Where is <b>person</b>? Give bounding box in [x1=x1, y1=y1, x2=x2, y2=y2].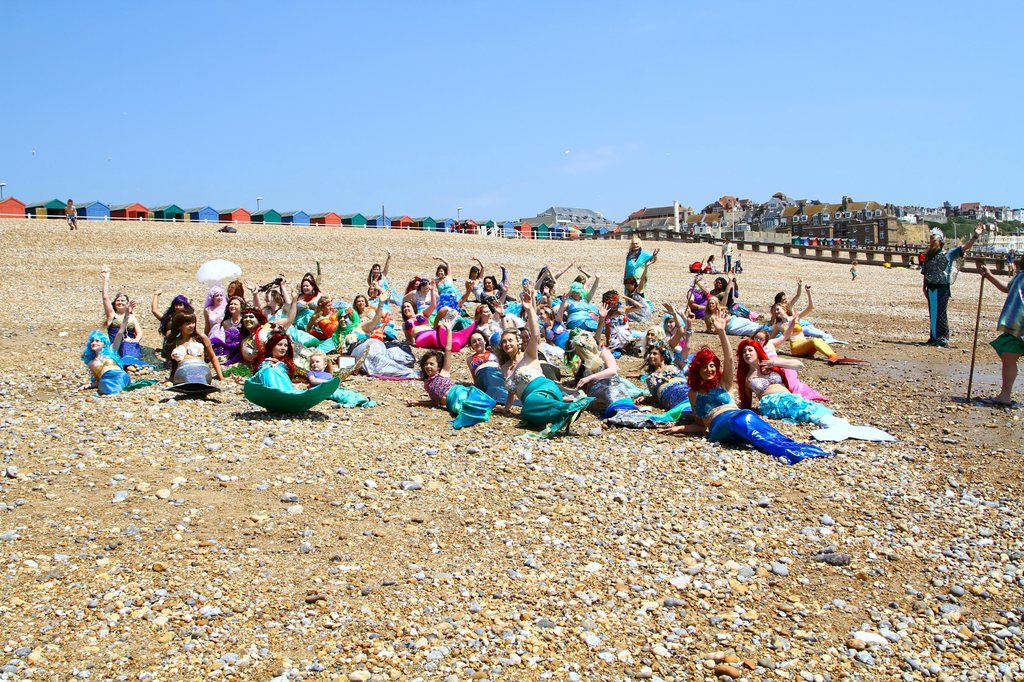
[x1=622, y1=273, x2=653, y2=316].
